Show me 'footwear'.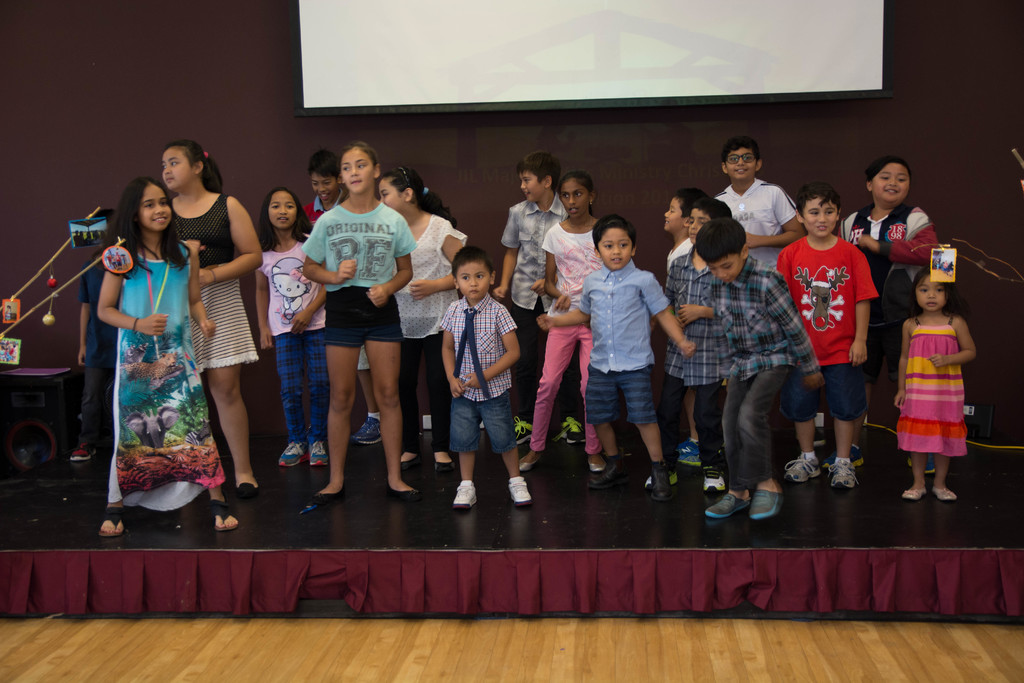
'footwear' is here: pyautogui.locateOnScreen(237, 480, 260, 500).
